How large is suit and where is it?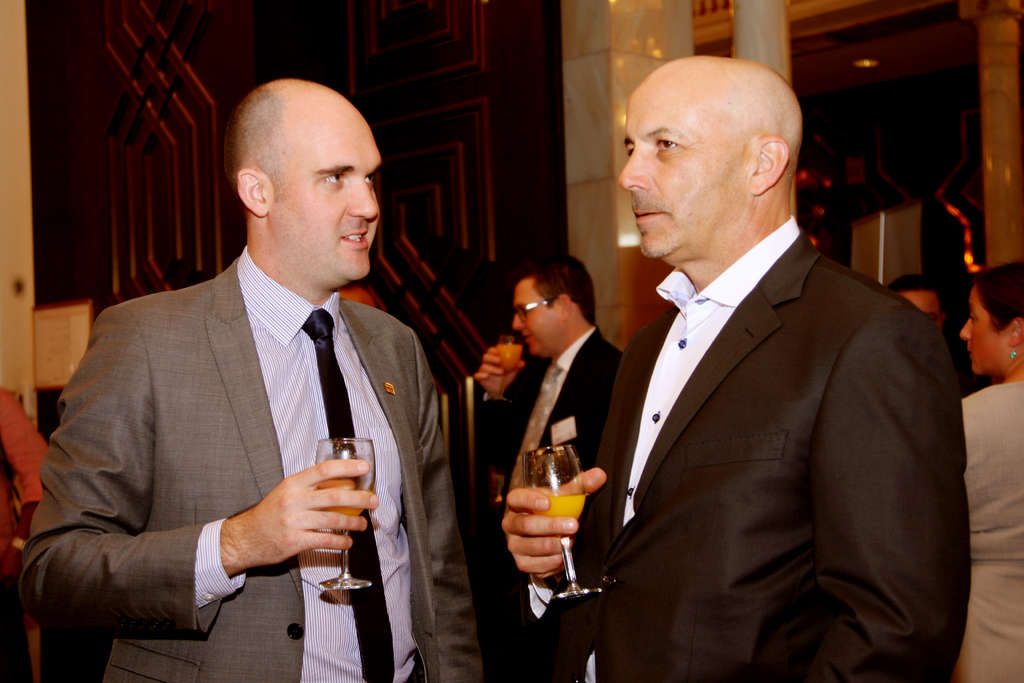
Bounding box: crop(485, 323, 614, 682).
